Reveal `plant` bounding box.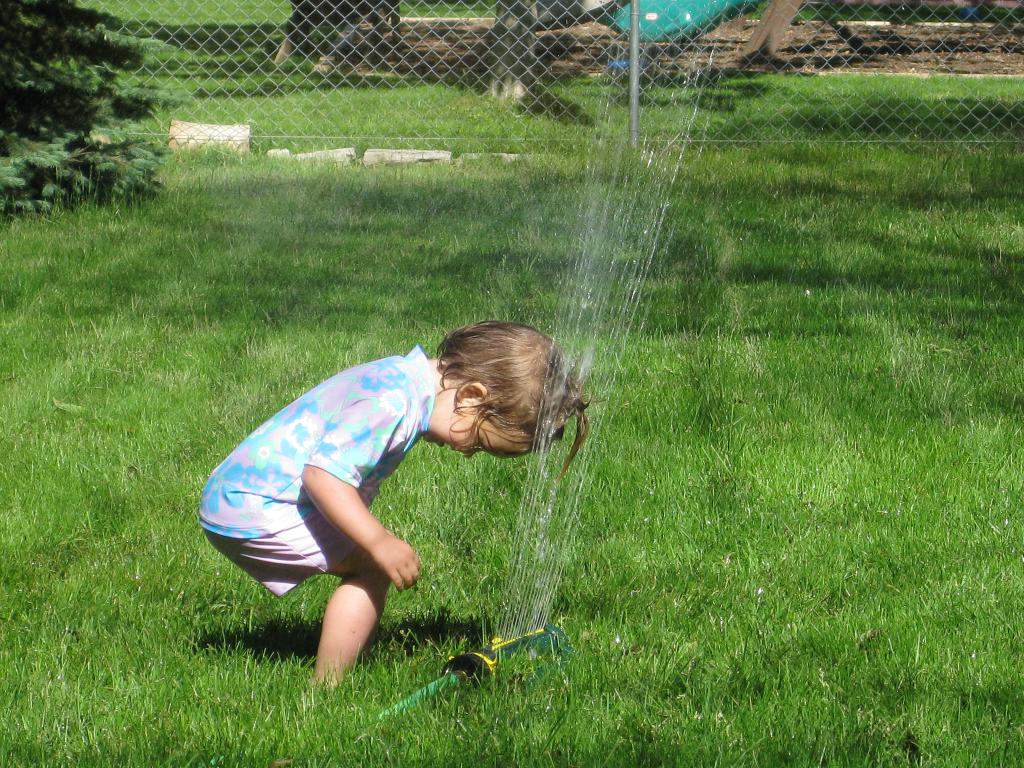
Revealed: x1=3, y1=13, x2=184, y2=214.
